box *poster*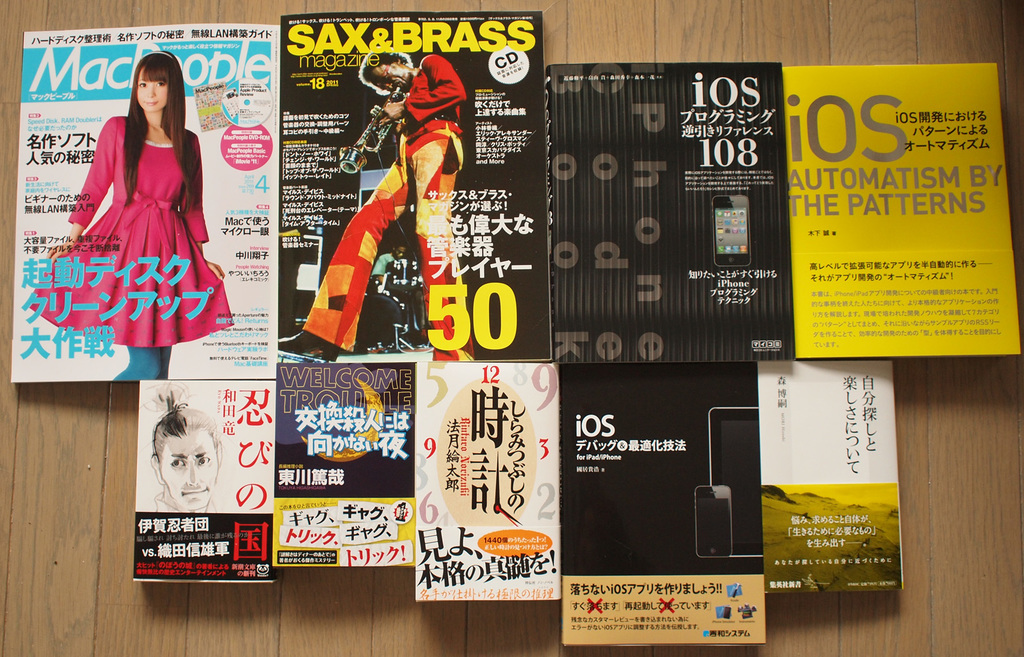
[9, 10, 1020, 648]
